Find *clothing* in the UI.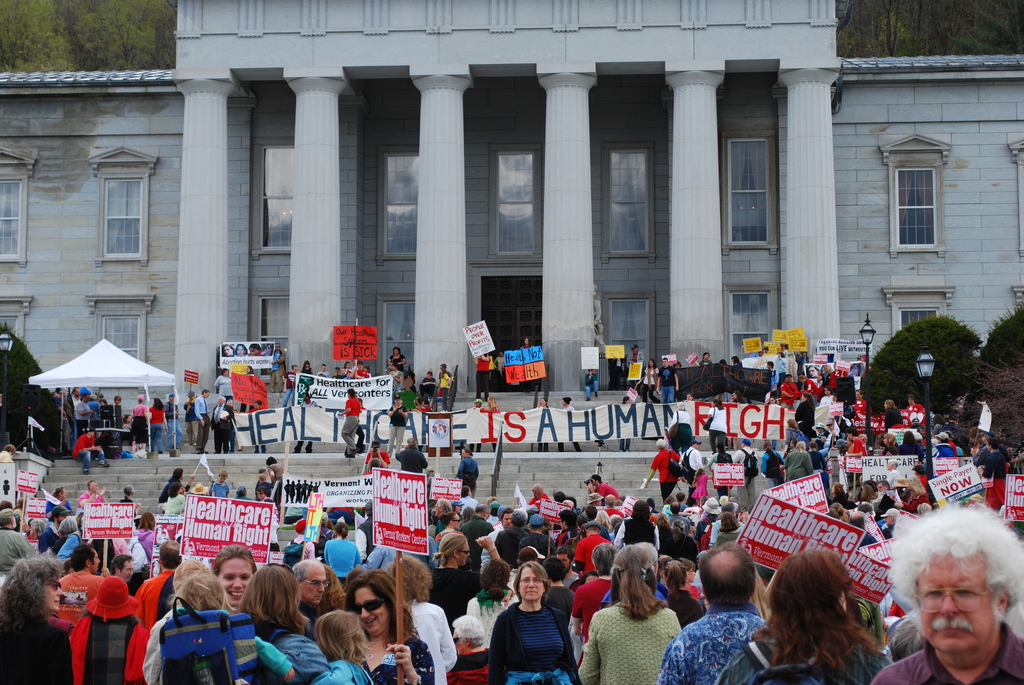
UI element at <region>467, 517, 488, 552</region>.
